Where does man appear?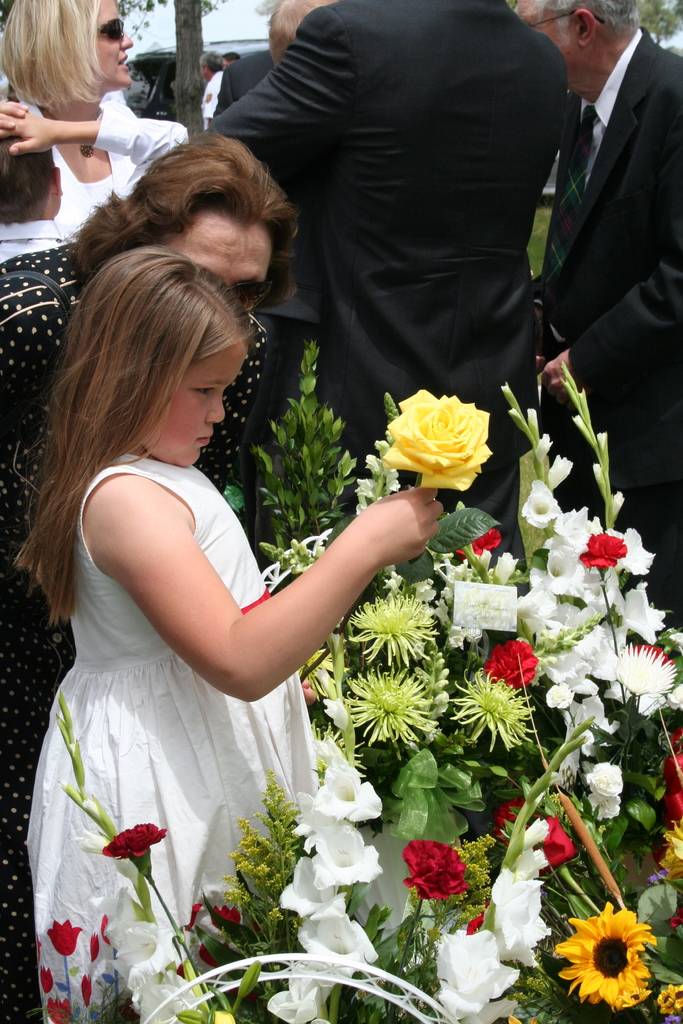
Appears at (193,0,577,520).
